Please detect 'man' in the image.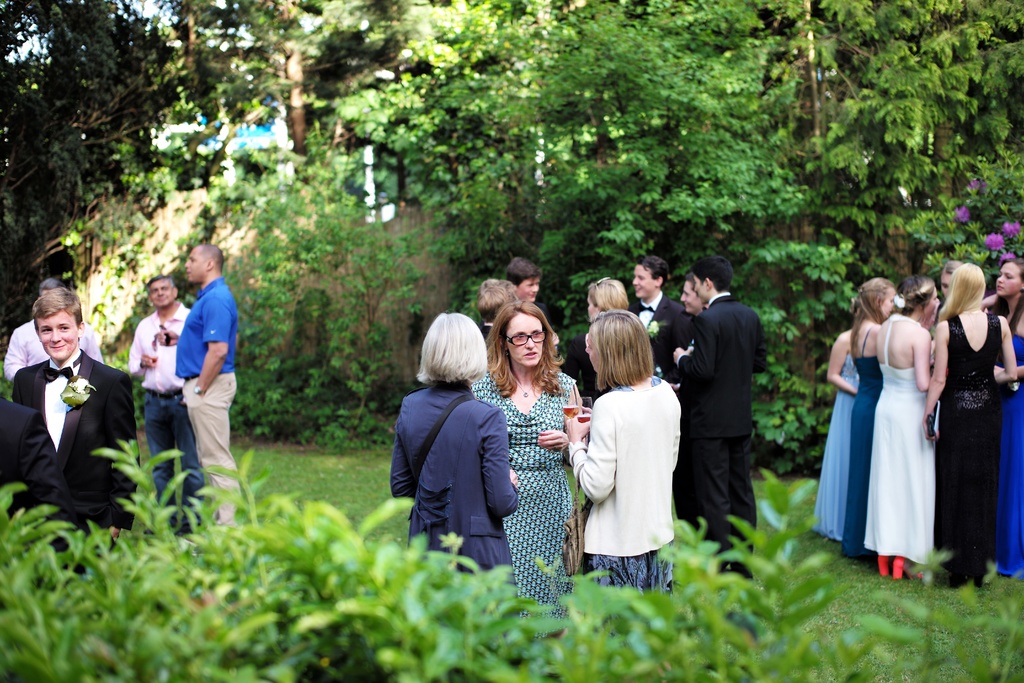
127 282 207 542.
